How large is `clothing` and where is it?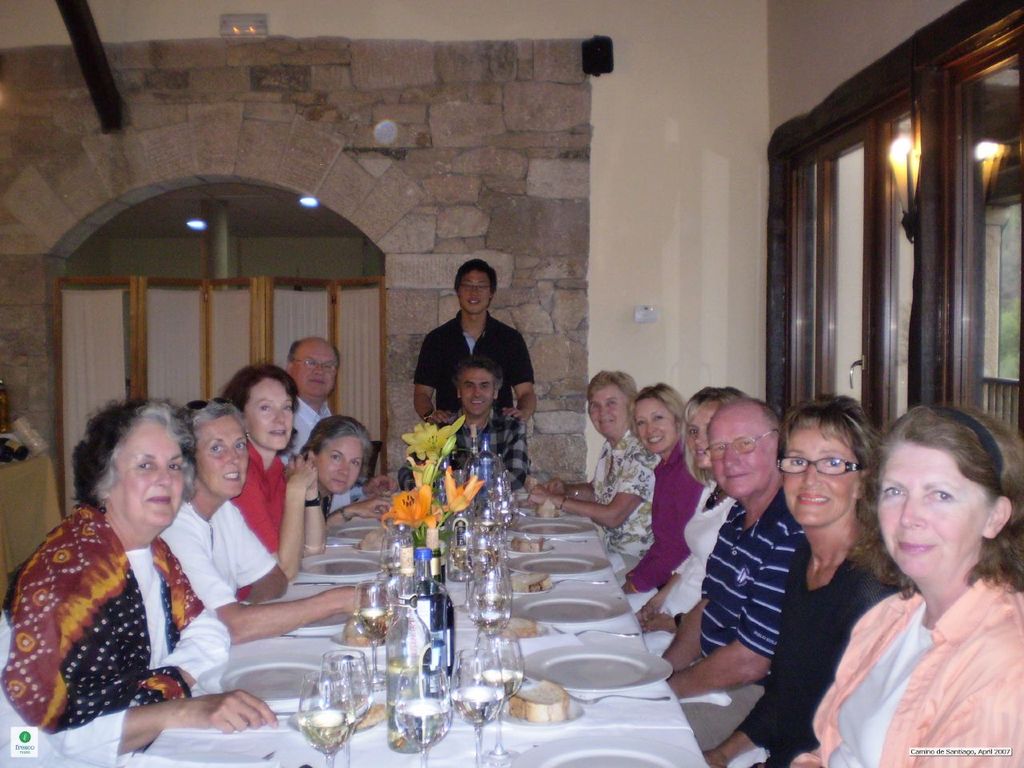
Bounding box: 706/538/894/767.
